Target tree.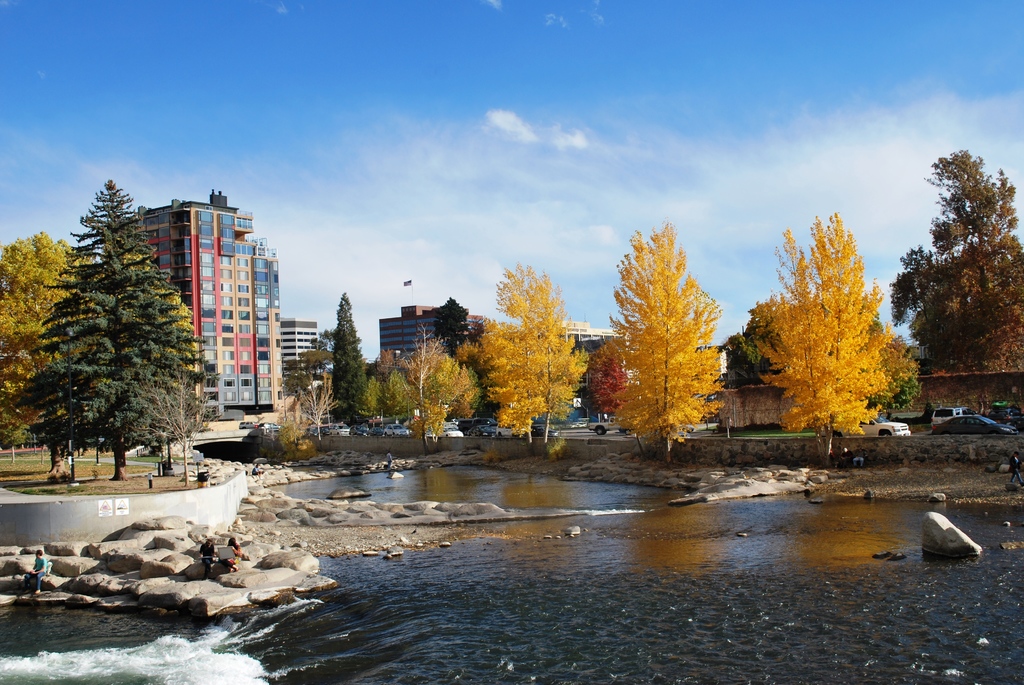
Target region: 466:365:478:417.
